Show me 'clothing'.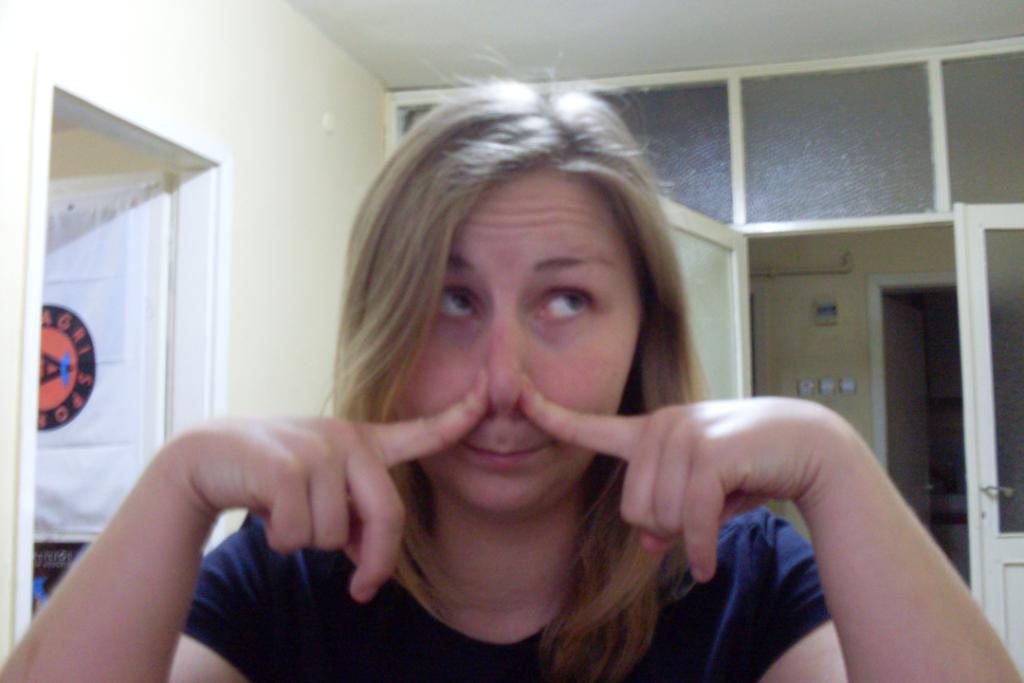
'clothing' is here: bbox=(180, 498, 850, 677).
